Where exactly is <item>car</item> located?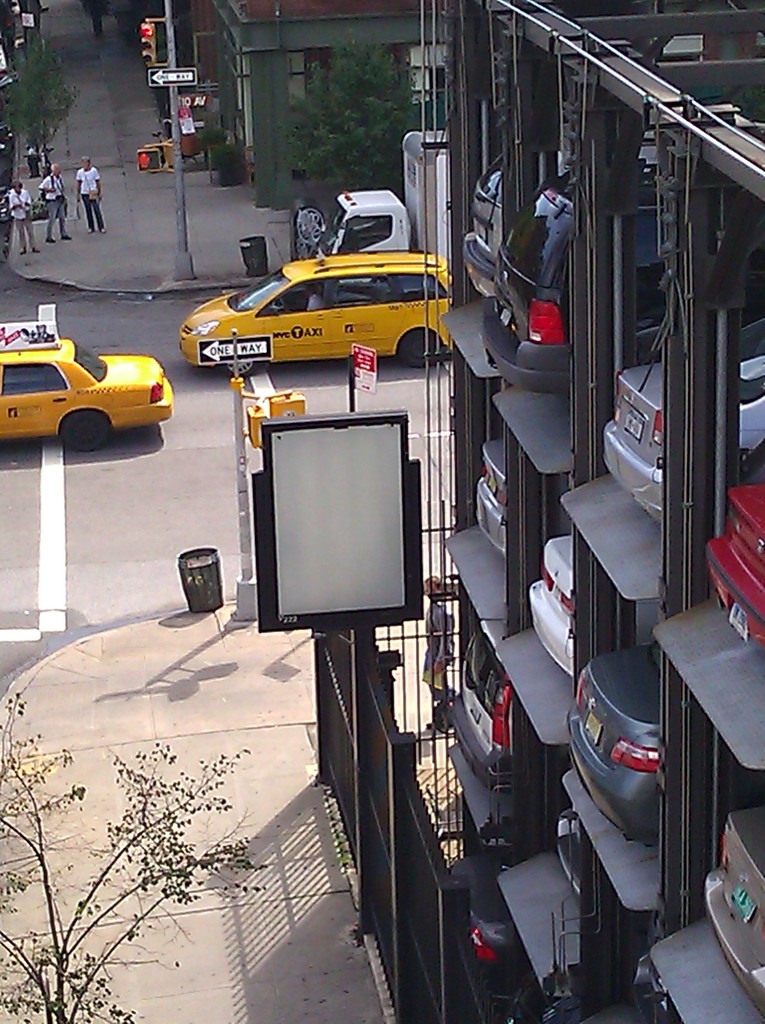
Its bounding box is crop(564, 644, 763, 852).
